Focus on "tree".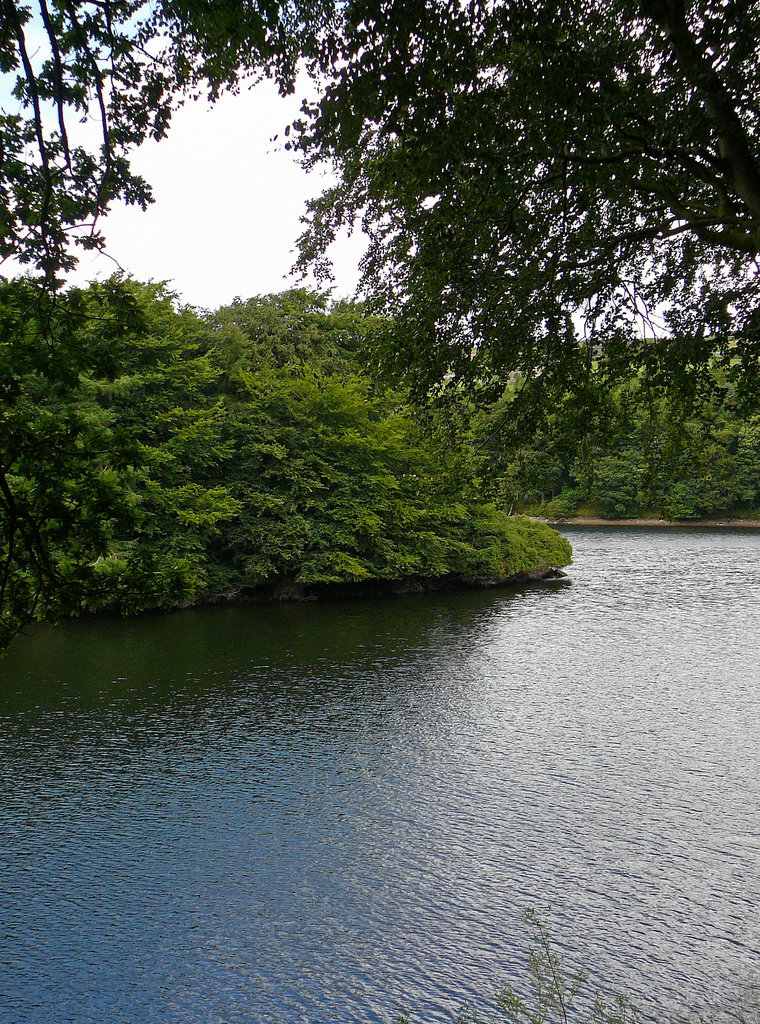
Focused at bbox(266, 38, 738, 515).
